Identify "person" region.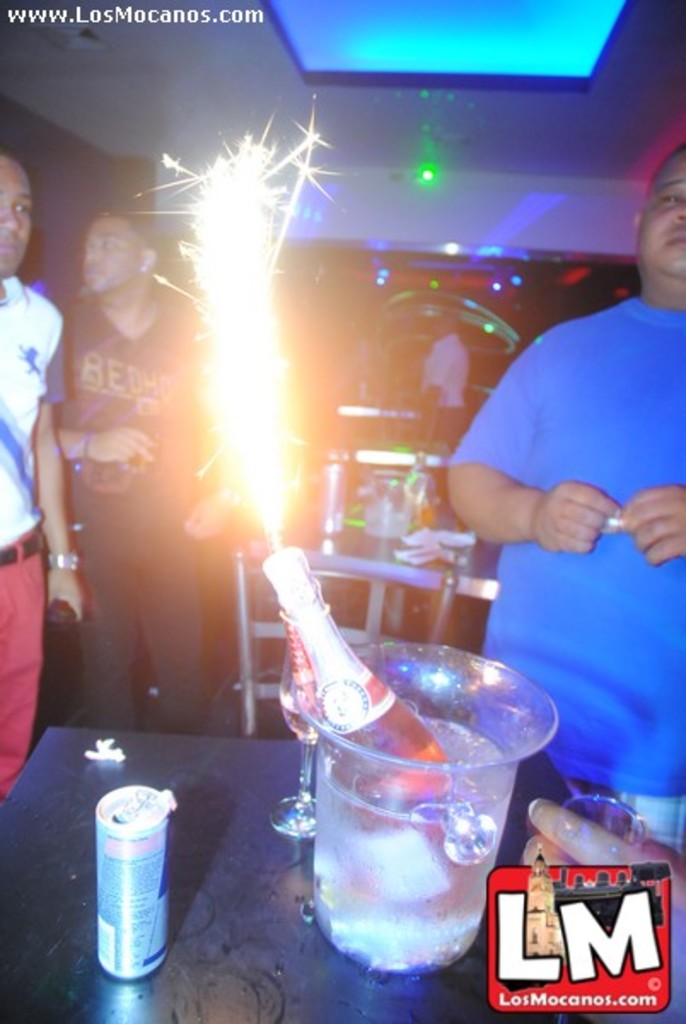
Region: locate(32, 217, 224, 729).
